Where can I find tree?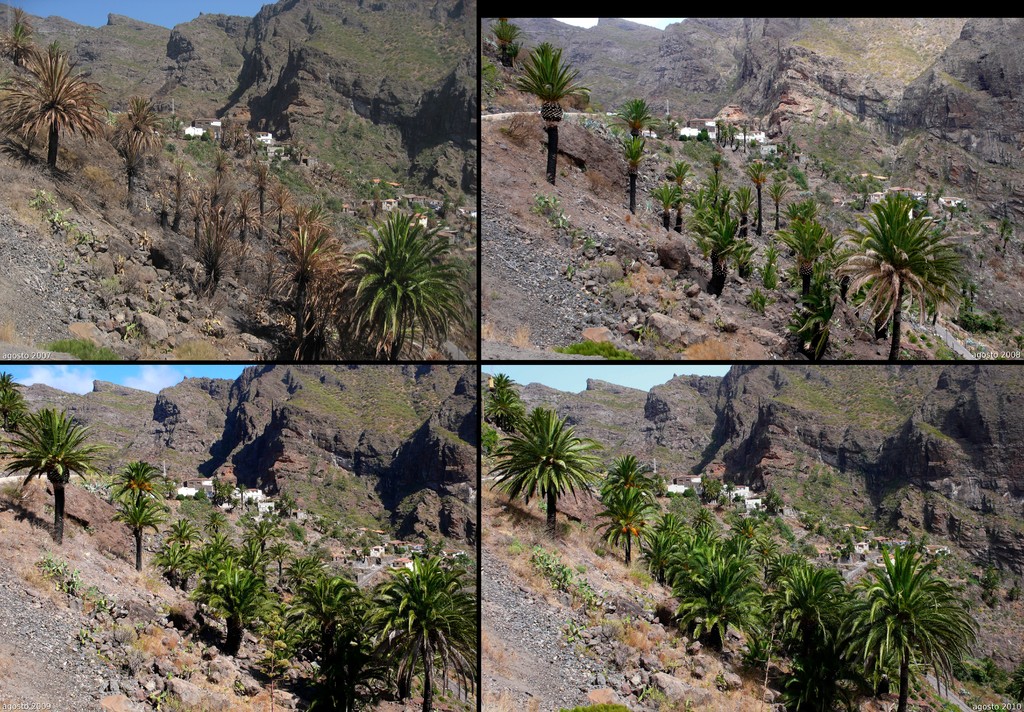
You can find it at 704:146:726:218.
